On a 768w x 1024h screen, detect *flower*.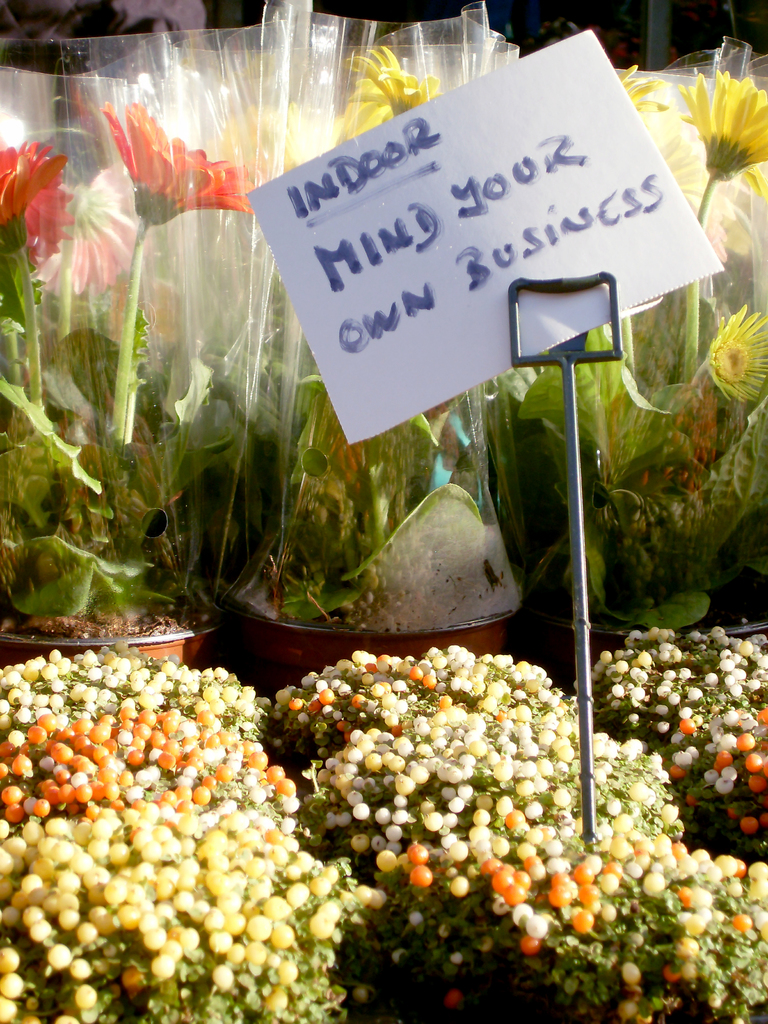
box(338, 83, 390, 148).
